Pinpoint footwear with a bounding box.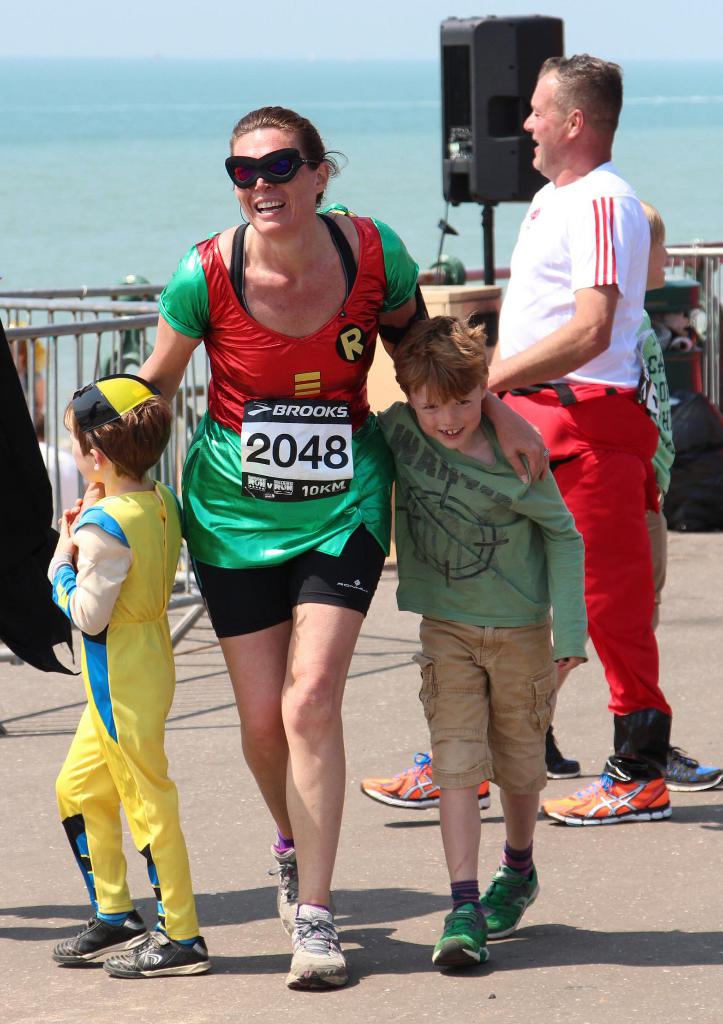
[left=102, top=926, right=214, bottom=975].
